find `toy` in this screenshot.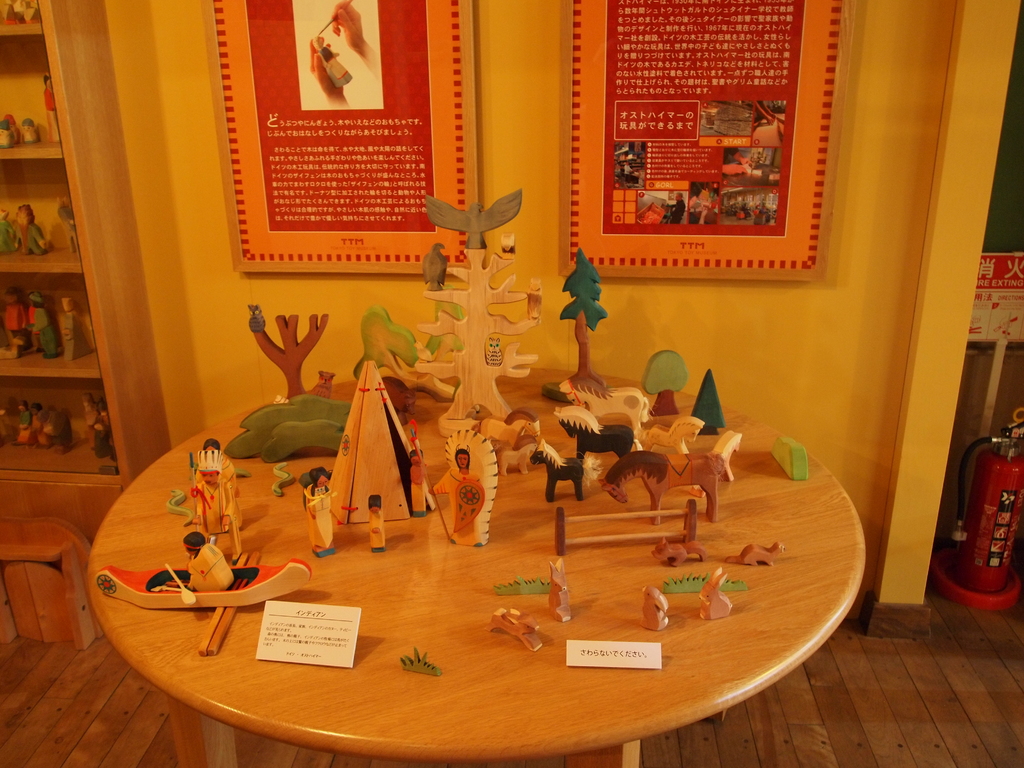
The bounding box for `toy` is crop(164, 481, 191, 531).
